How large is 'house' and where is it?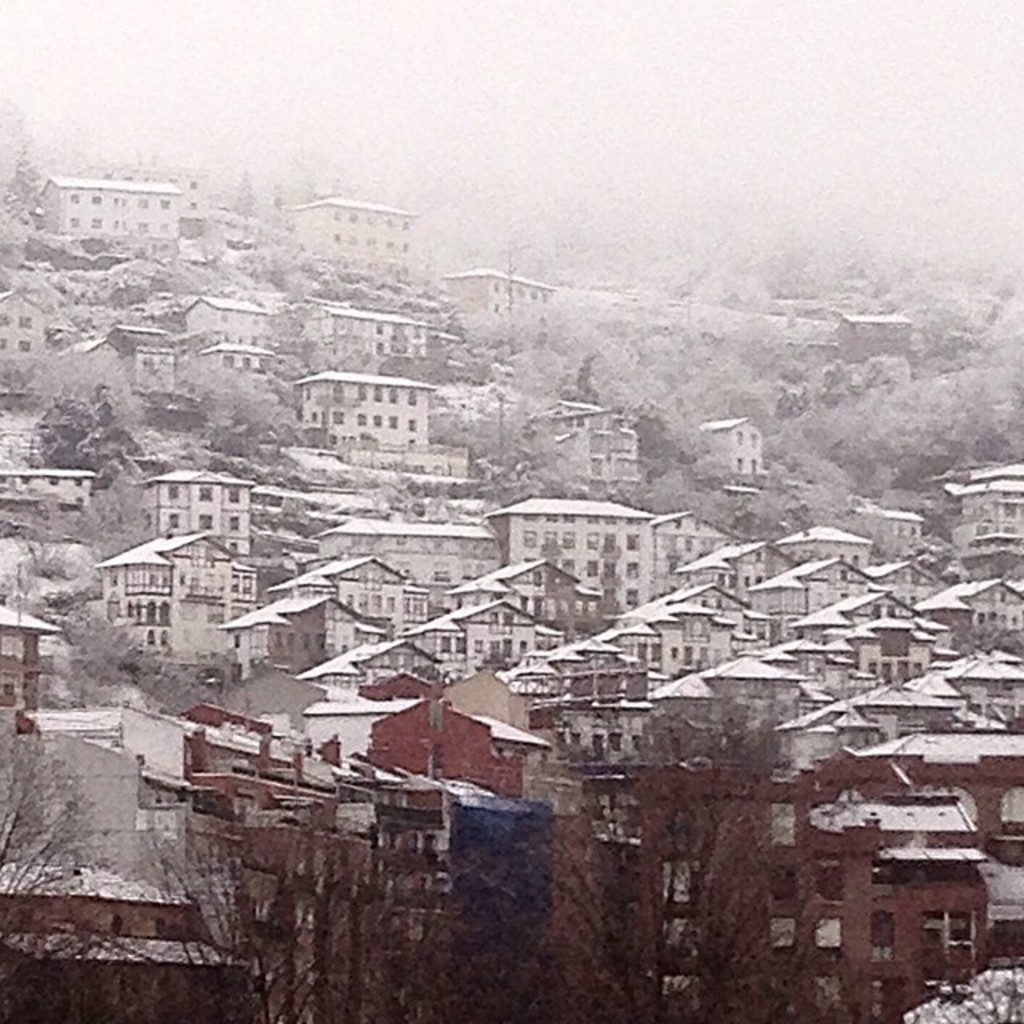
Bounding box: BBox(0, 598, 59, 722).
